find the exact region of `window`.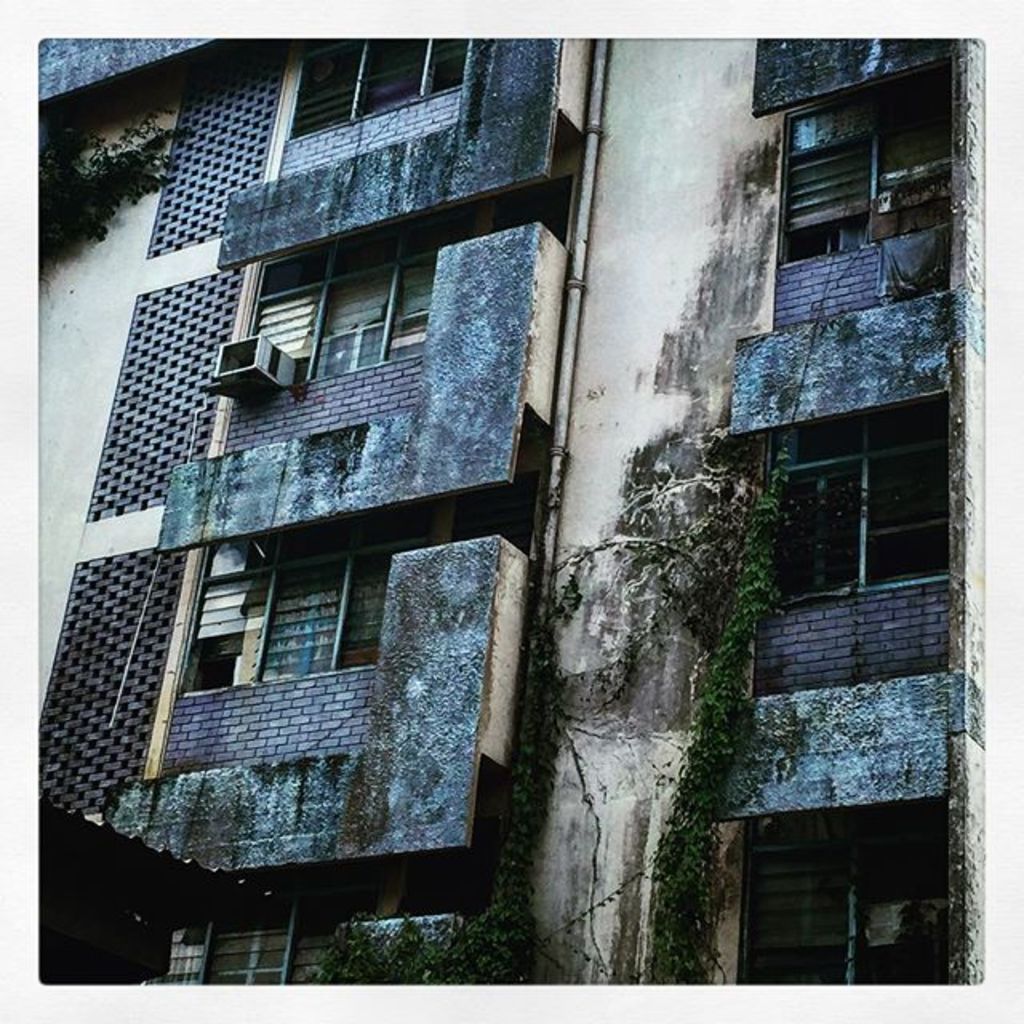
Exact region: bbox(752, 395, 965, 605).
